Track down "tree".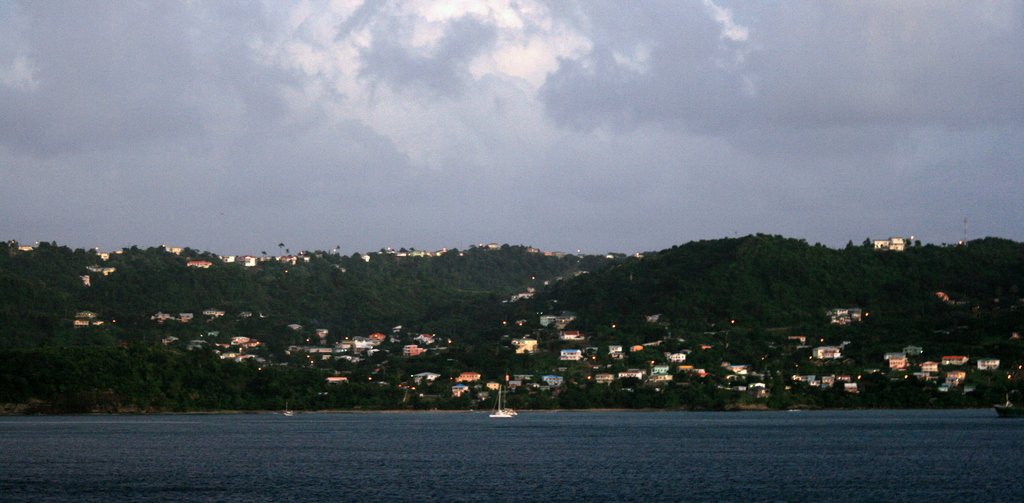
Tracked to detection(157, 345, 188, 406).
